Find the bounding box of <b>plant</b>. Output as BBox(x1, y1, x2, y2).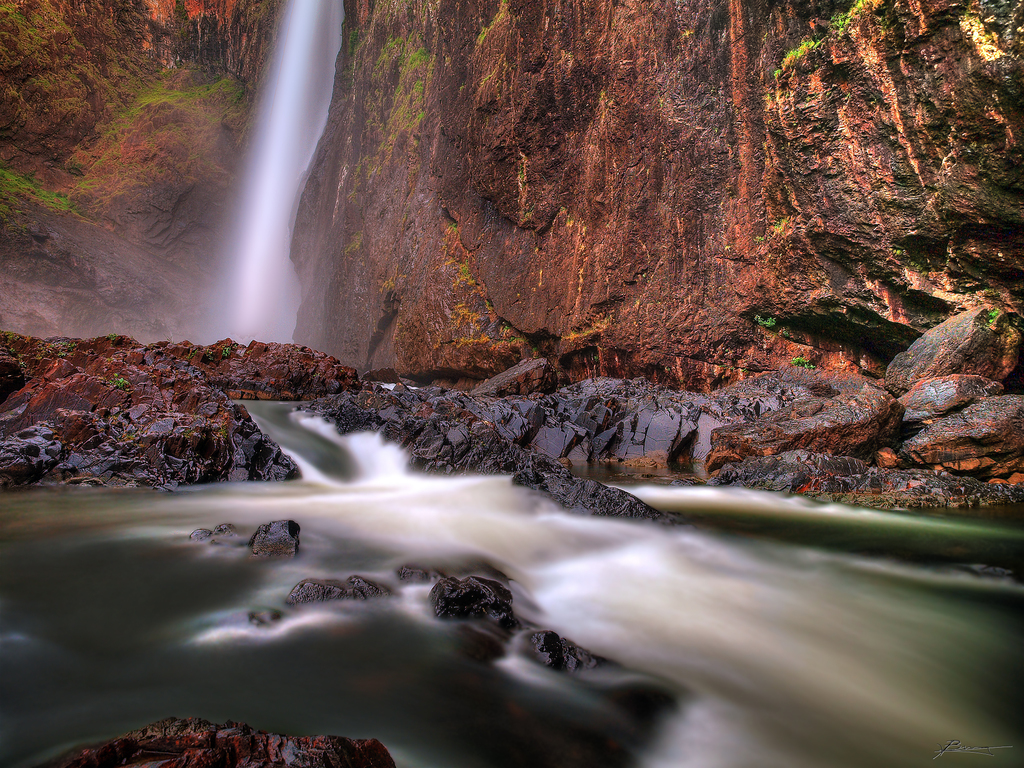
BBox(448, 222, 459, 233).
